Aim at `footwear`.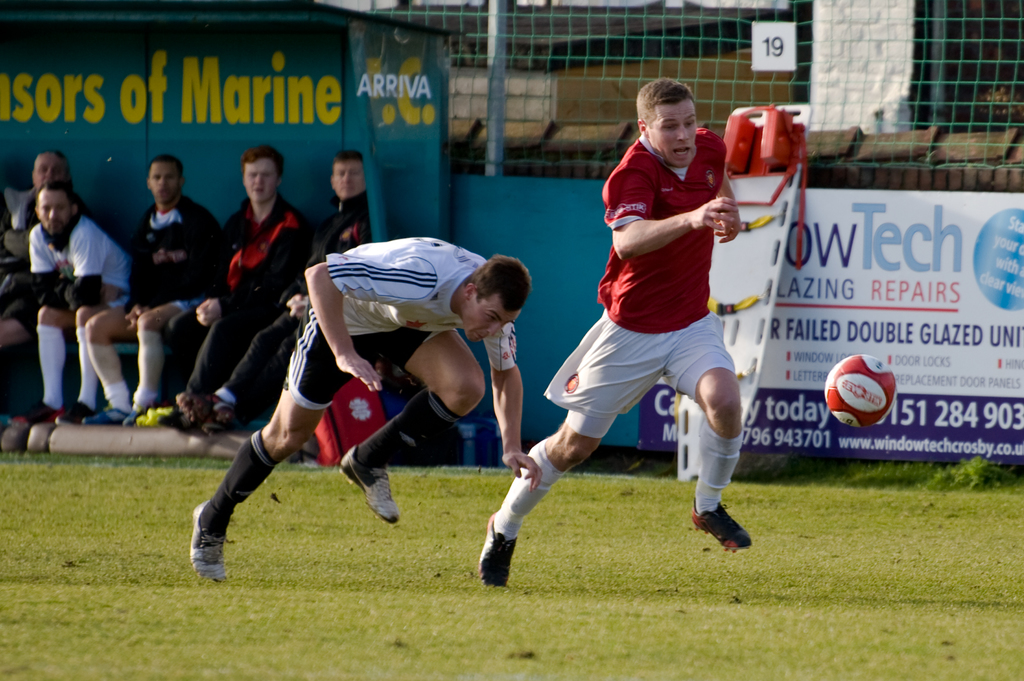
Aimed at 187:423:230:434.
